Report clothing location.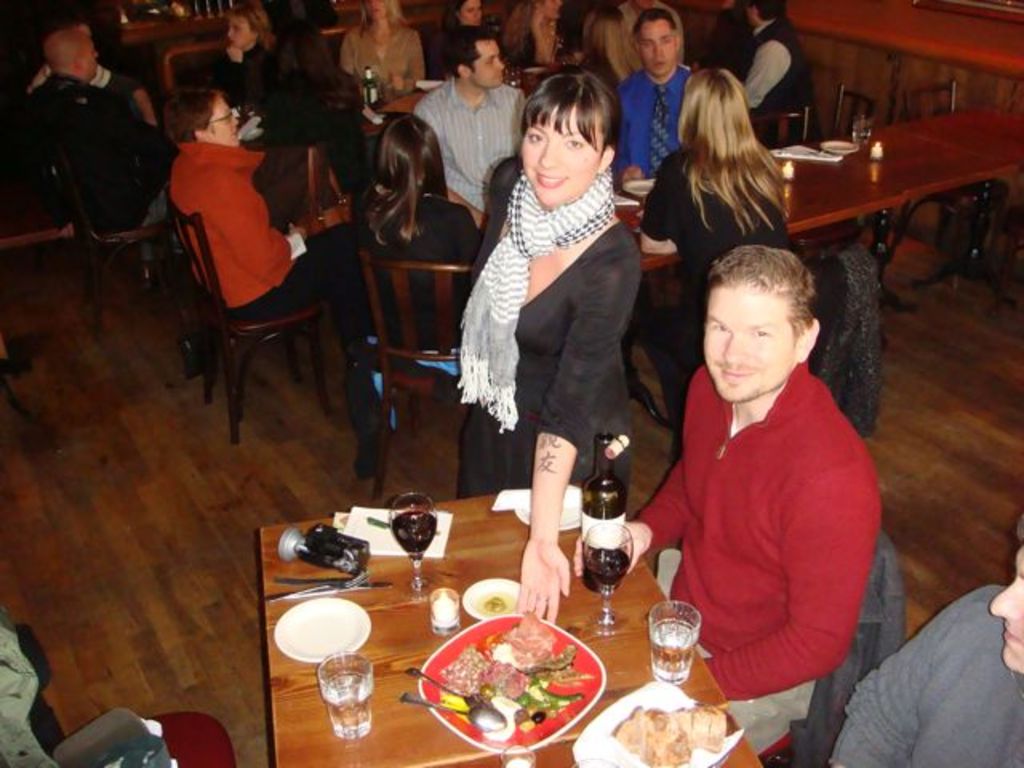
Report: bbox(24, 74, 170, 218).
